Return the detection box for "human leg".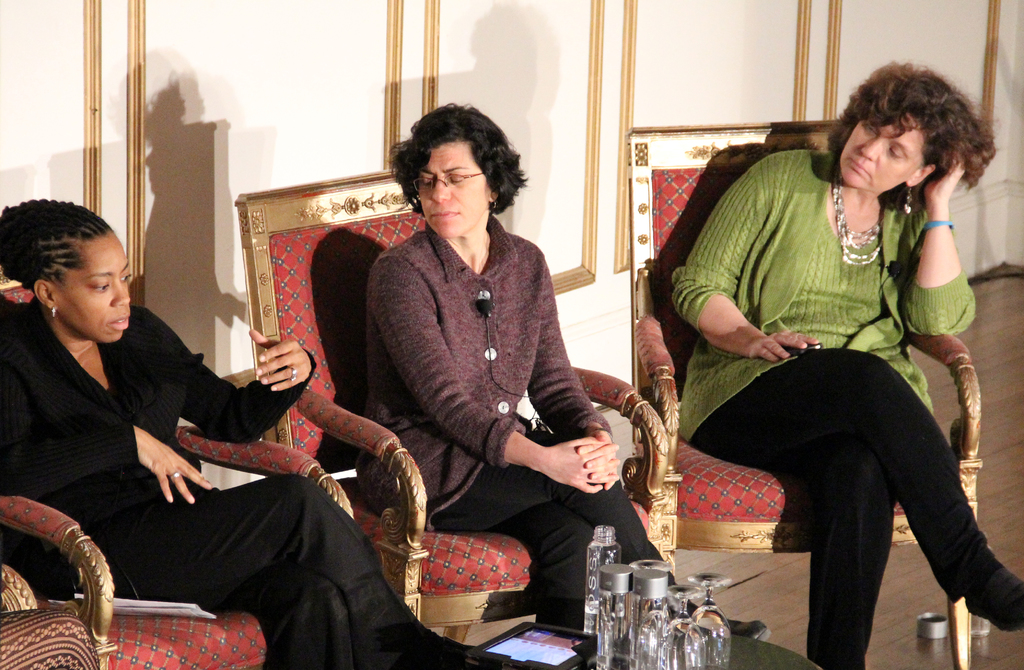
(x1=696, y1=347, x2=1023, y2=625).
